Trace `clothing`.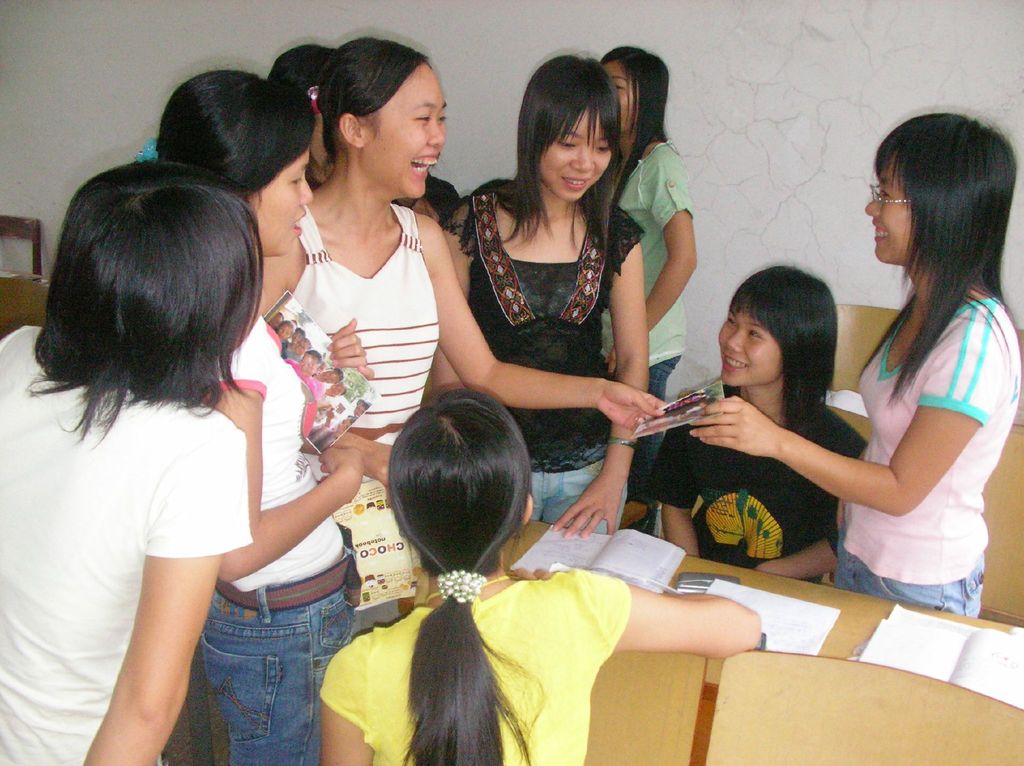
Traced to <region>197, 311, 355, 765</region>.
